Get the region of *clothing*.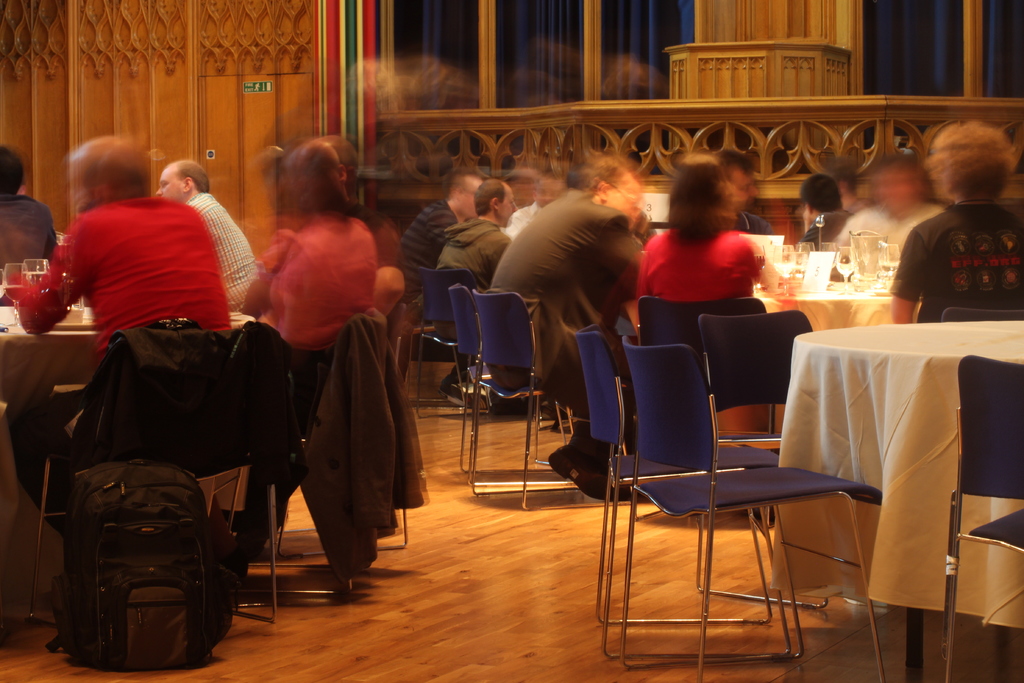
locate(8, 194, 238, 525).
